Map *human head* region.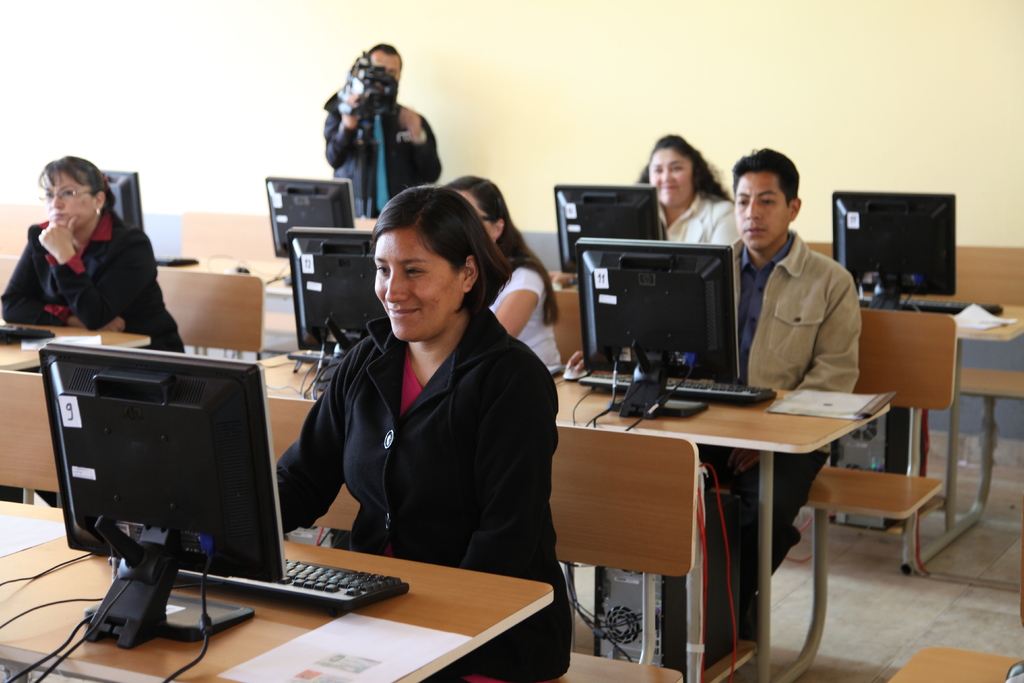
Mapped to l=730, t=151, r=801, b=252.
